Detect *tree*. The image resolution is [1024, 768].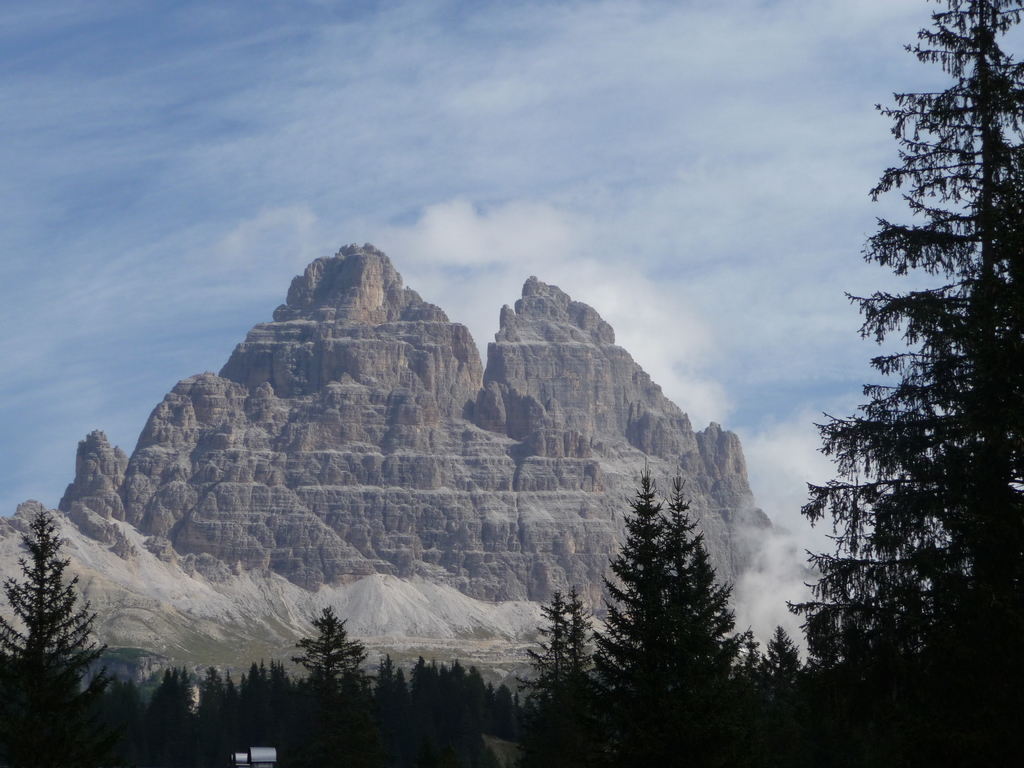
(567, 468, 750, 721).
